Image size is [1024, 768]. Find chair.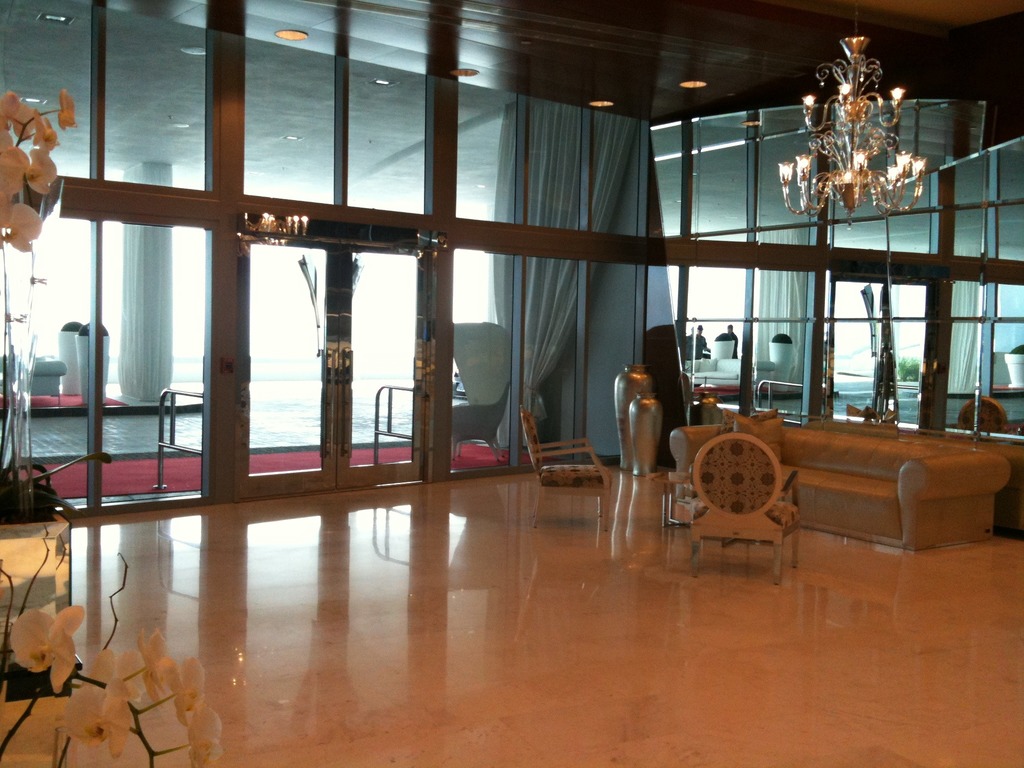
bbox(0, 356, 65, 406).
